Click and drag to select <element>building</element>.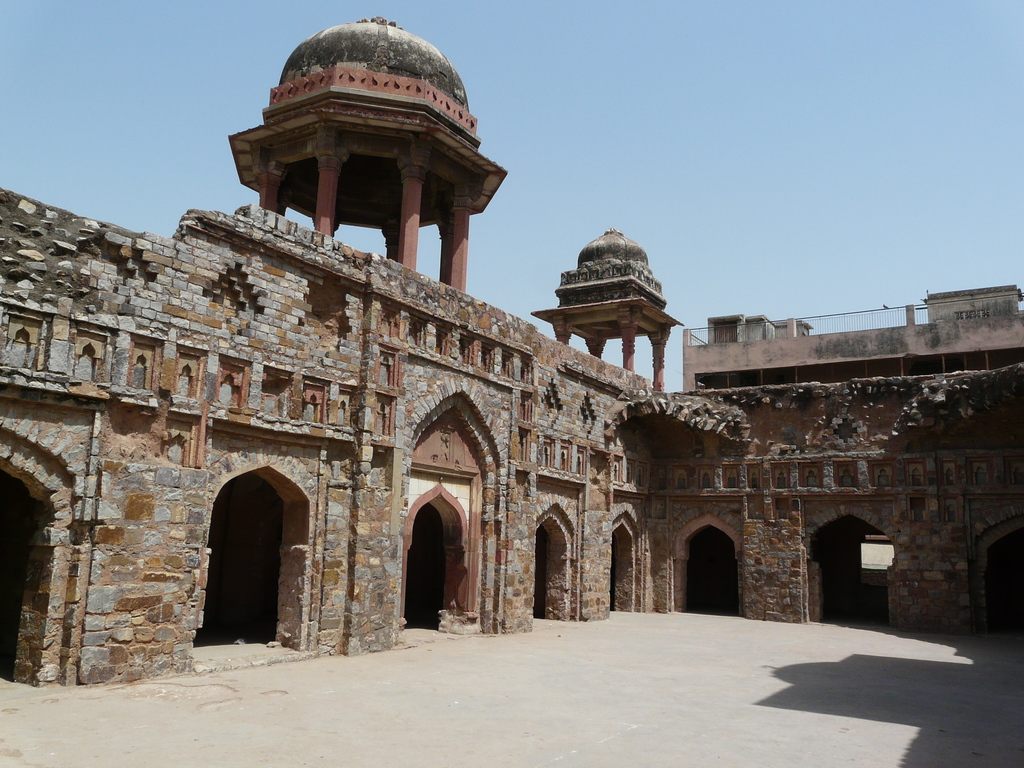
Selection: select_region(680, 283, 1022, 390).
